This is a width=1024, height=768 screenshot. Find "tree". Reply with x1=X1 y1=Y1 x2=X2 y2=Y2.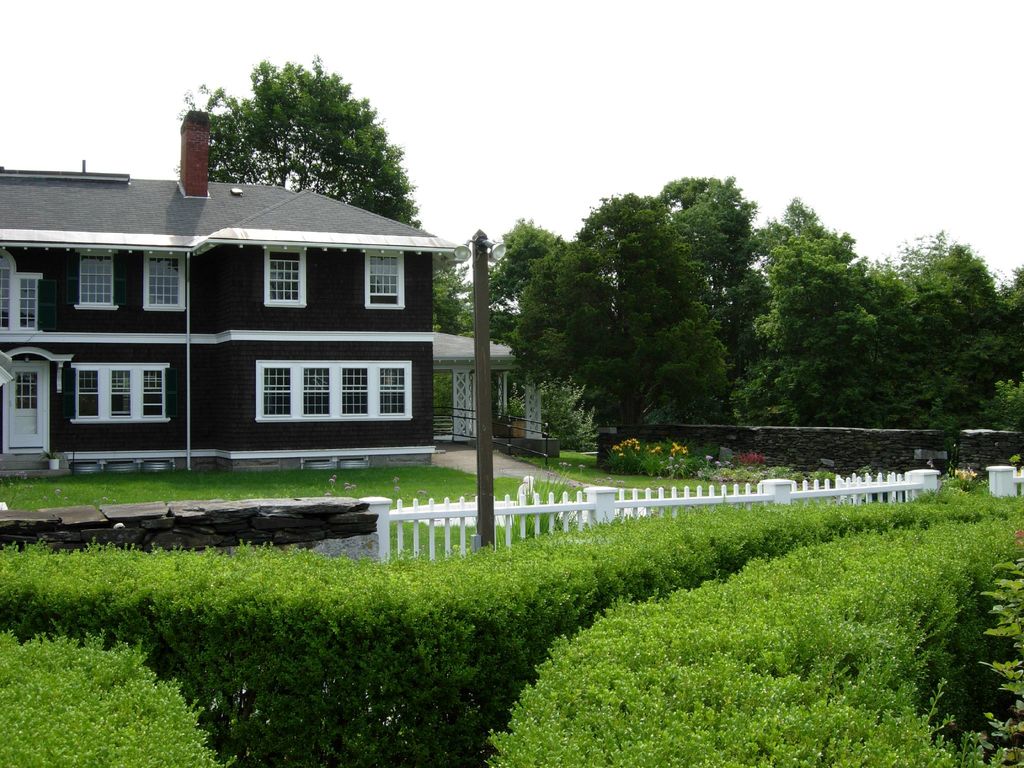
x1=561 y1=175 x2=742 y2=436.
